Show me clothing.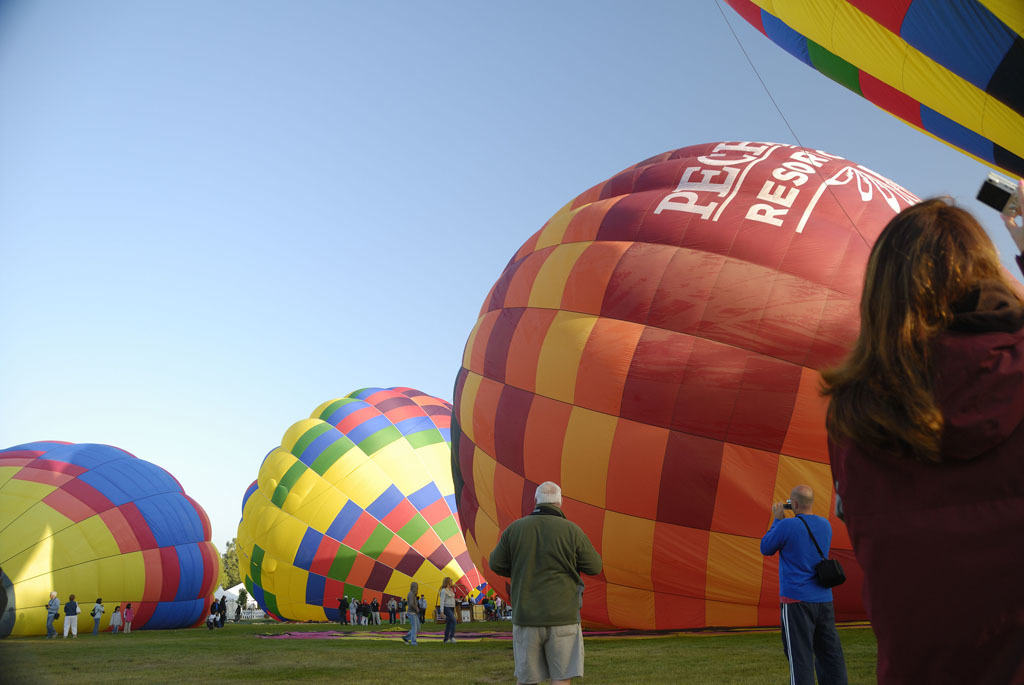
clothing is here: pyautogui.locateOnScreen(359, 602, 372, 623).
